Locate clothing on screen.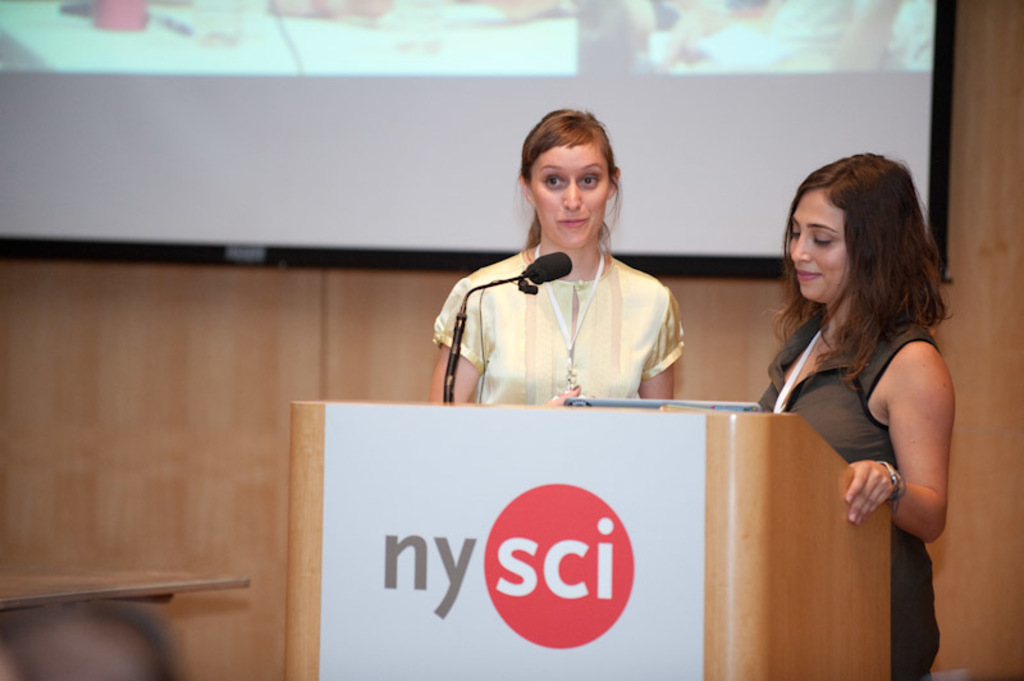
On screen at (756,306,941,680).
